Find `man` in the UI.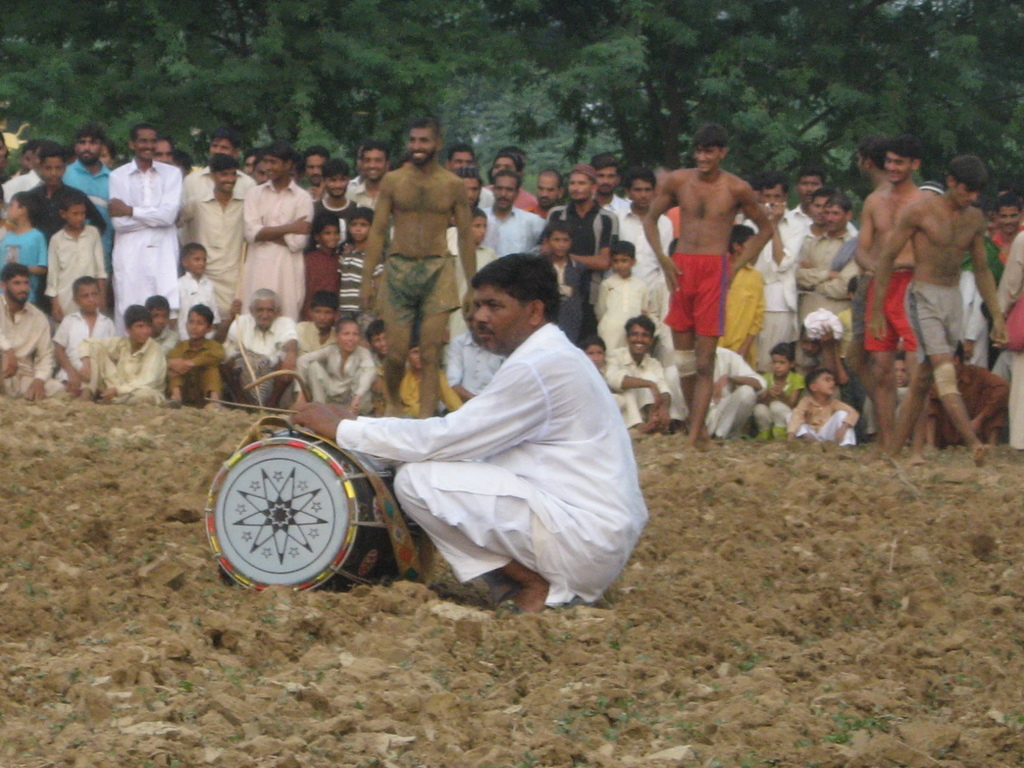
UI element at {"left": 867, "top": 140, "right": 939, "bottom": 450}.
